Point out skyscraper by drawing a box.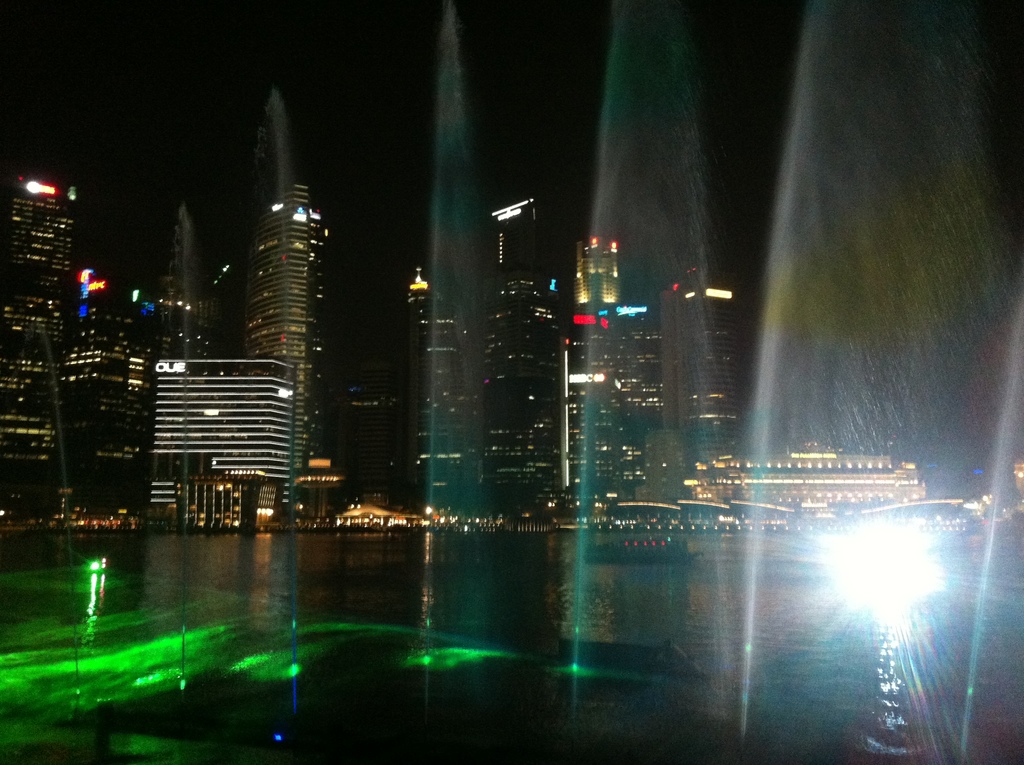
657 277 767 536.
